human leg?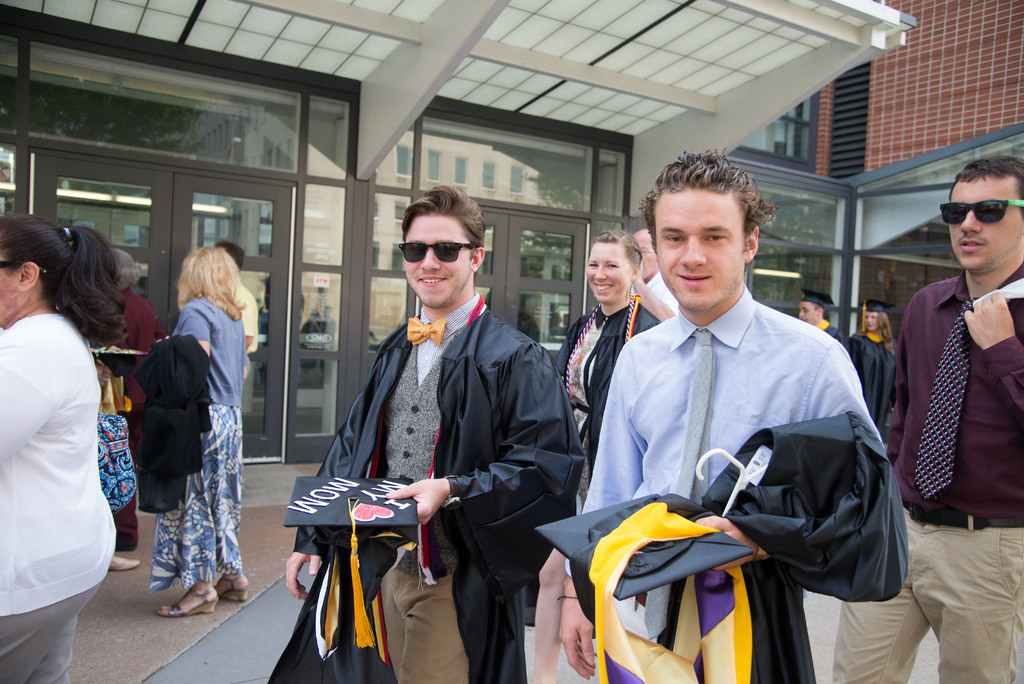
box(210, 399, 249, 603)
